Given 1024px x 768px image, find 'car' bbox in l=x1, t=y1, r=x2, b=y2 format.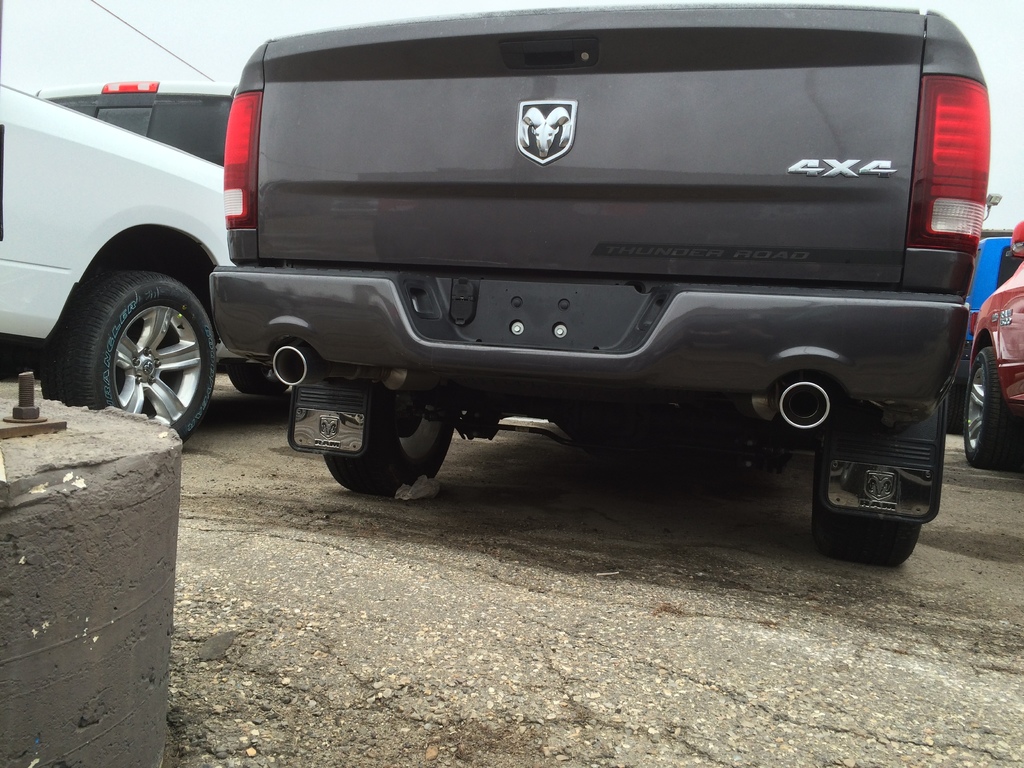
l=968, t=228, r=1023, b=471.
